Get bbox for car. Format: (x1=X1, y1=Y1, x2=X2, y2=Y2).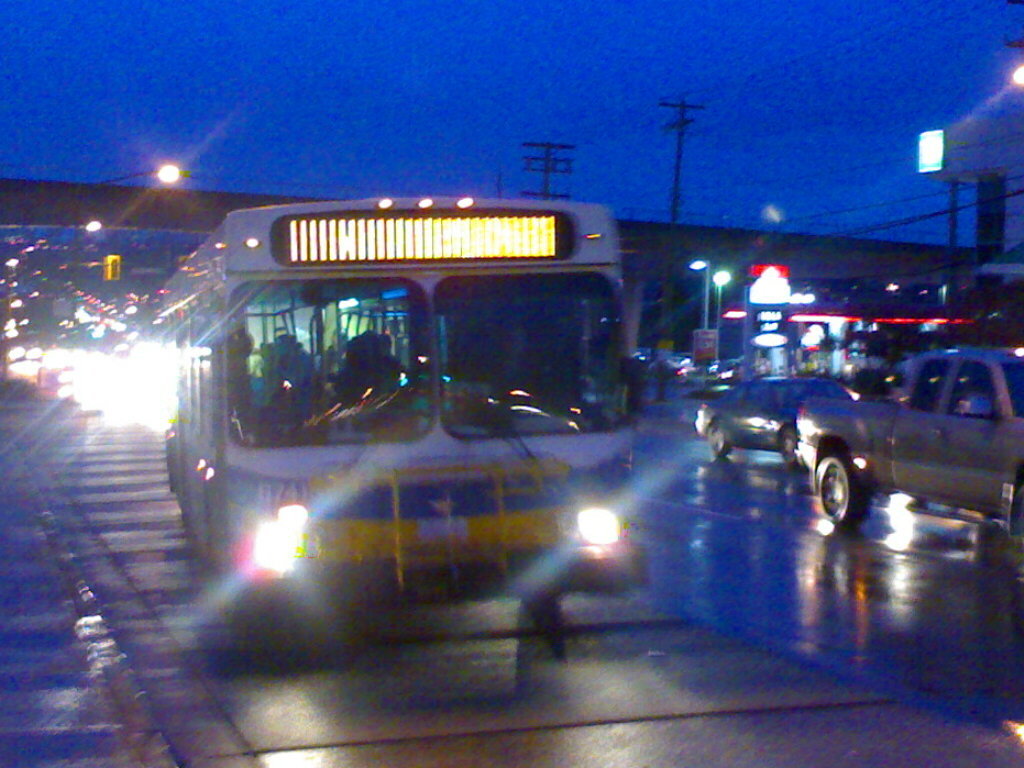
(x1=792, y1=346, x2=1023, y2=543).
